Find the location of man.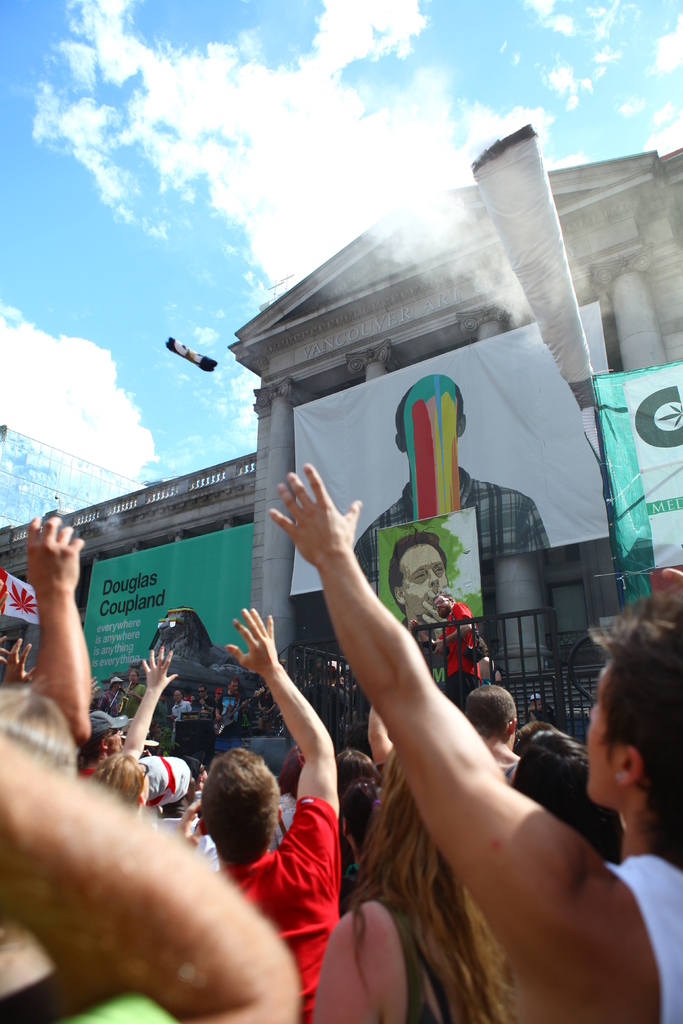
Location: region(79, 700, 129, 787).
